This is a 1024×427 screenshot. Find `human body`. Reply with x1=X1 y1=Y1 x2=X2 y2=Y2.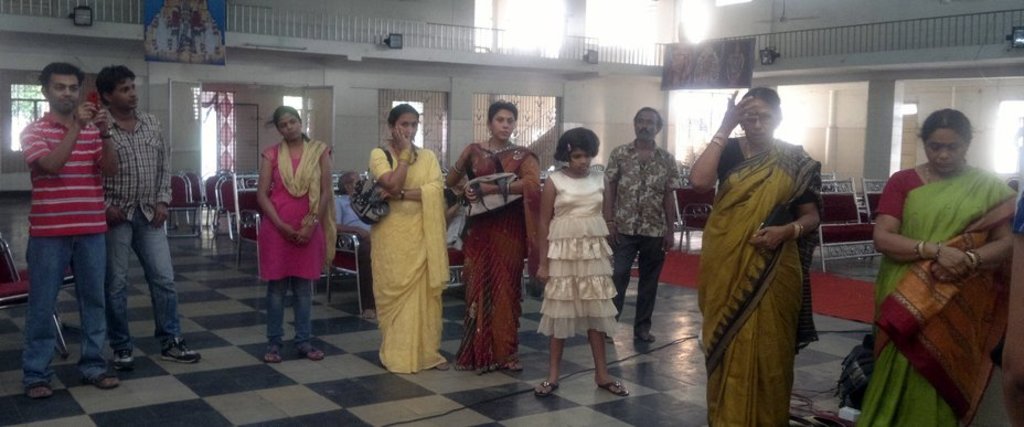
x1=862 y1=161 x2=1021 y2=426.
